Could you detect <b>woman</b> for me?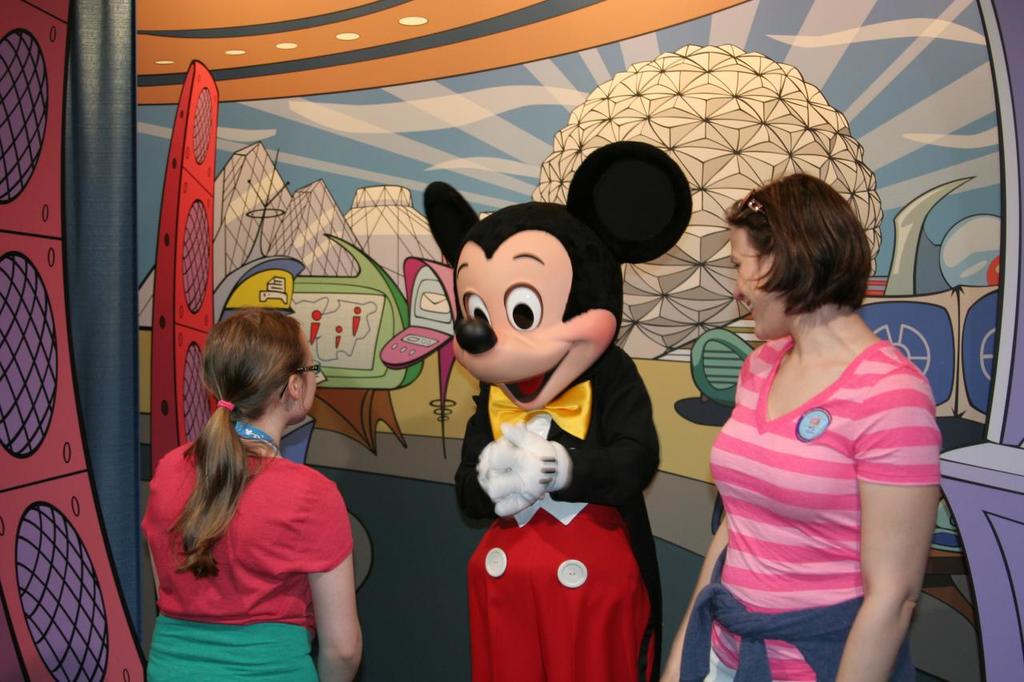
Detection result: bbox=(665, 177, 935, 681).
